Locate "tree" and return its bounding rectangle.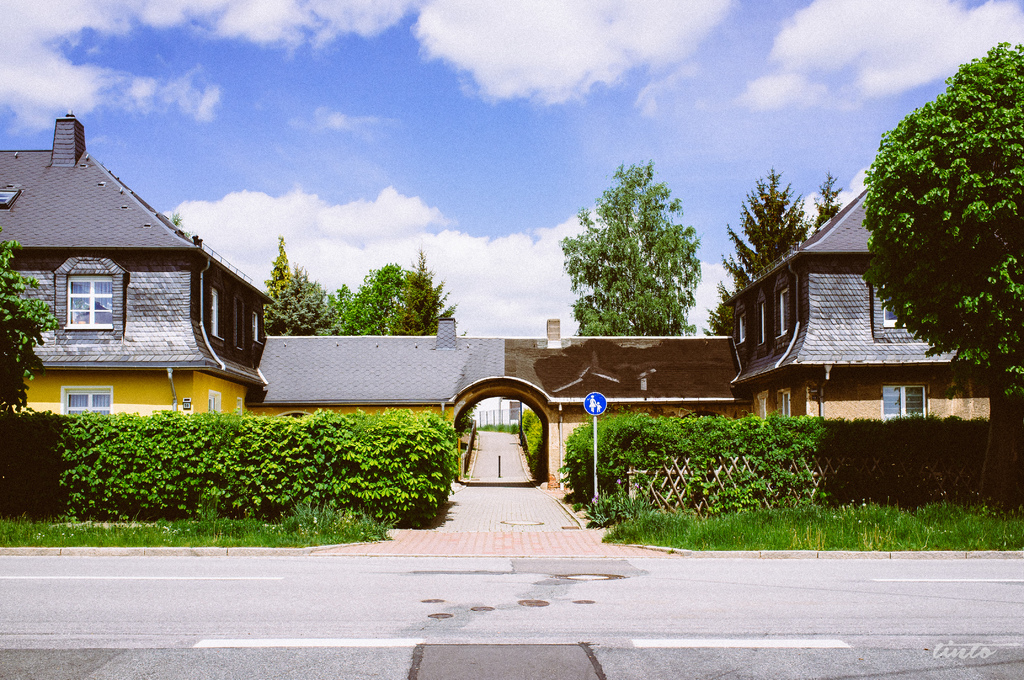
(0,231,60,442).
